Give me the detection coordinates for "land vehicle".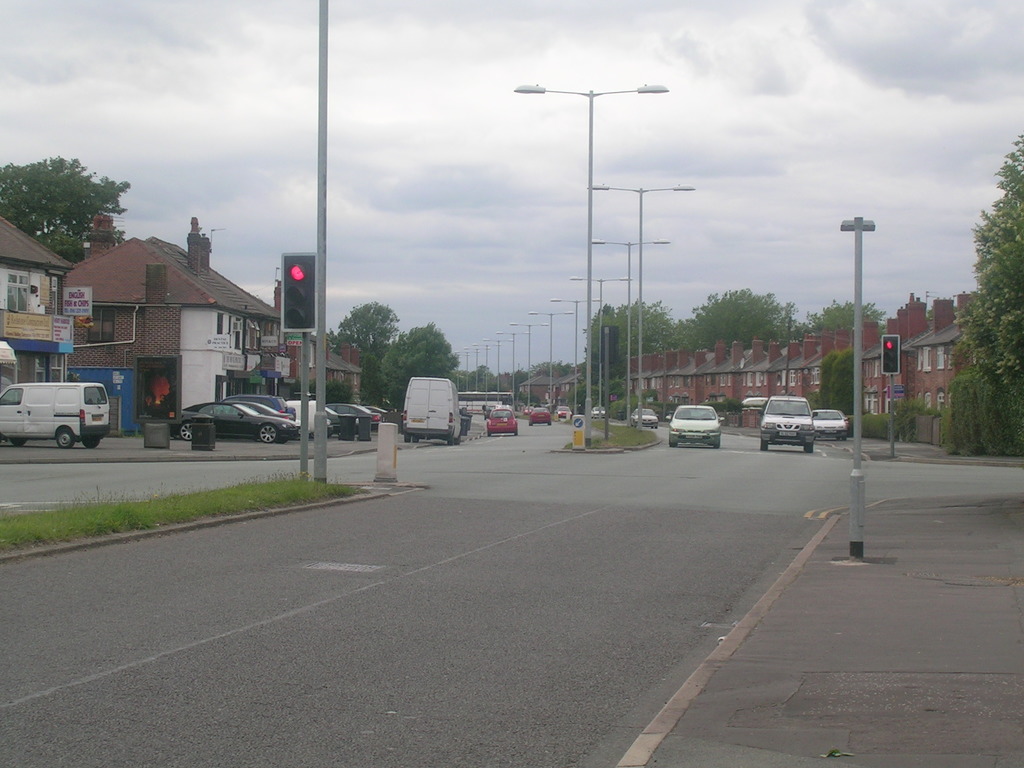
select_region(204, 399, 295, 422).
